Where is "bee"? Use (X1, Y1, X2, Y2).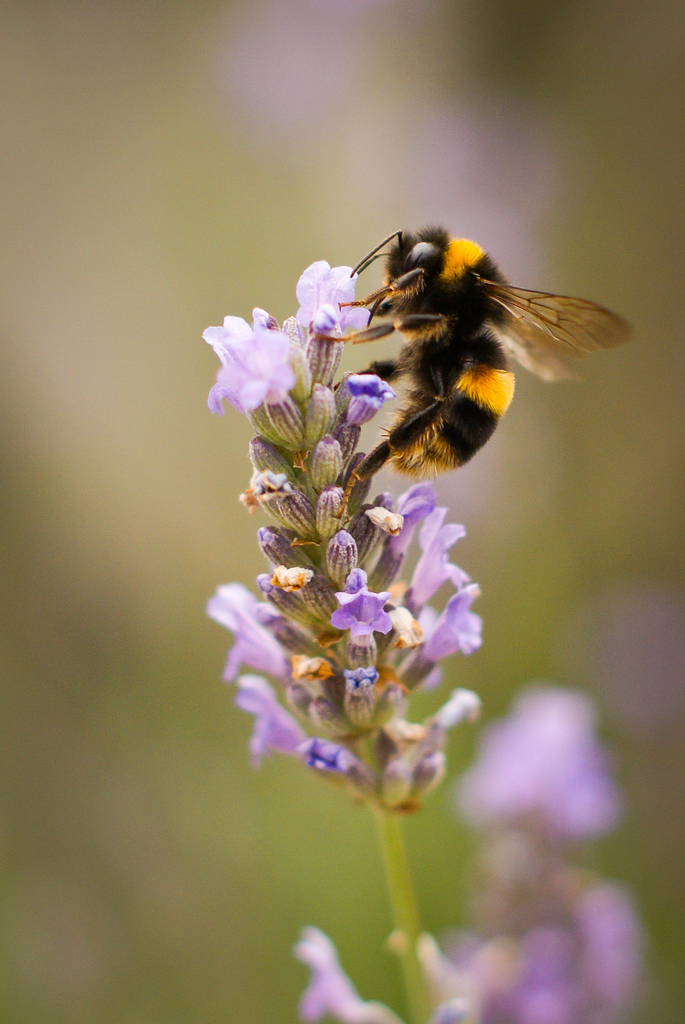
(336, 210, 620, 500).
